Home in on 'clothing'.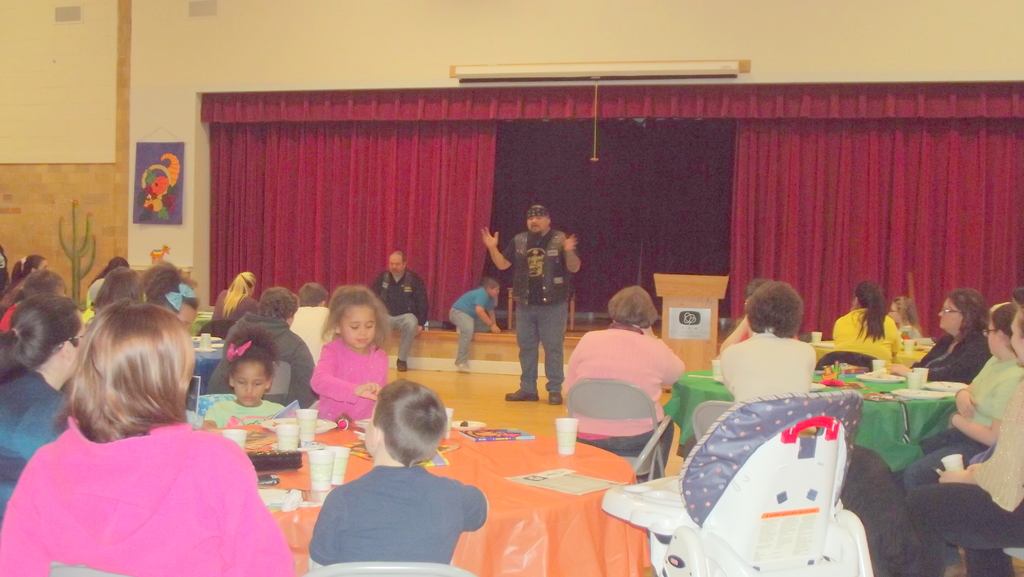
Homed in at (left=502, top=230, right=576, bottom=396).
